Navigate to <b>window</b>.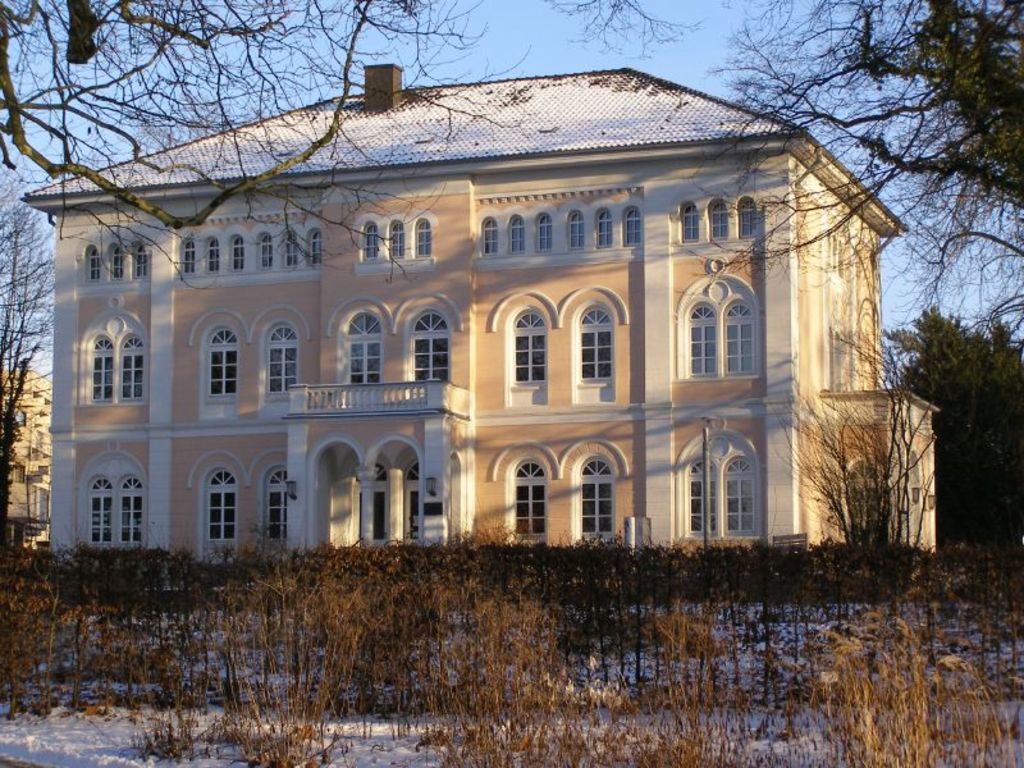
Navigation target: (x1=705, y1=205, x2=731, y2=246).
